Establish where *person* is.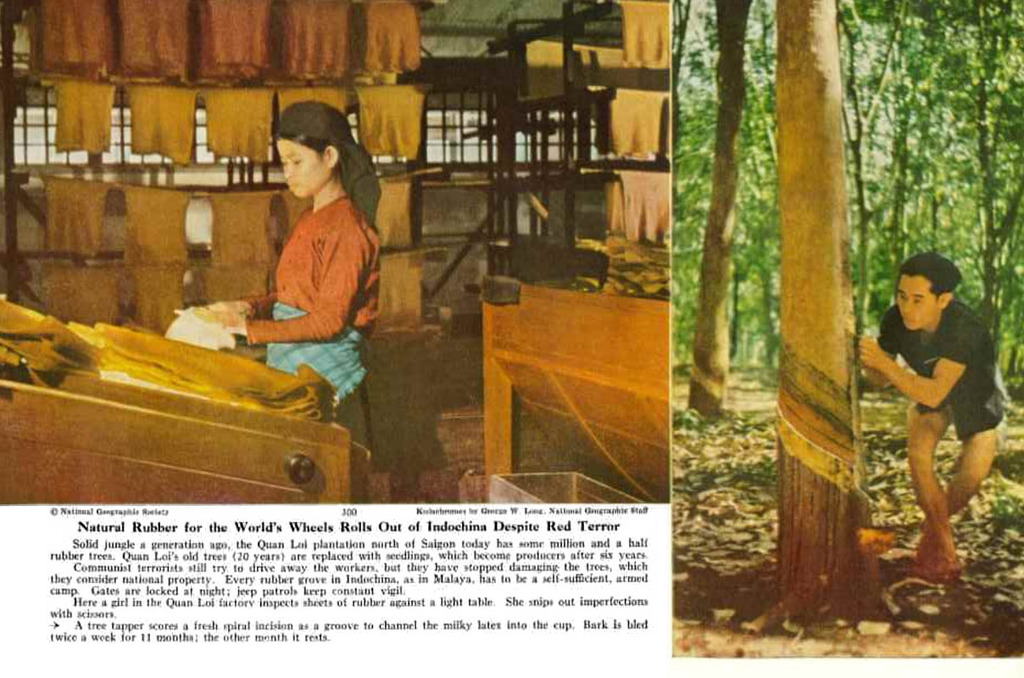
Established at bbox(178, 99, 383, 408).
